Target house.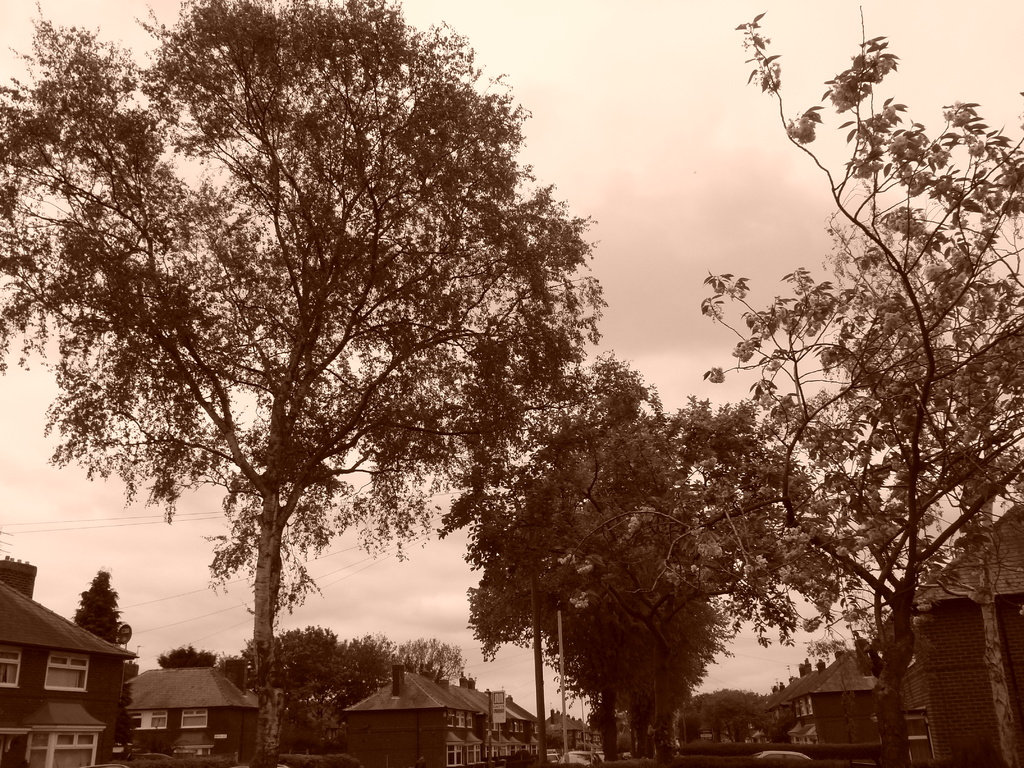
Target region: detection(540, 703, 602, 762).
